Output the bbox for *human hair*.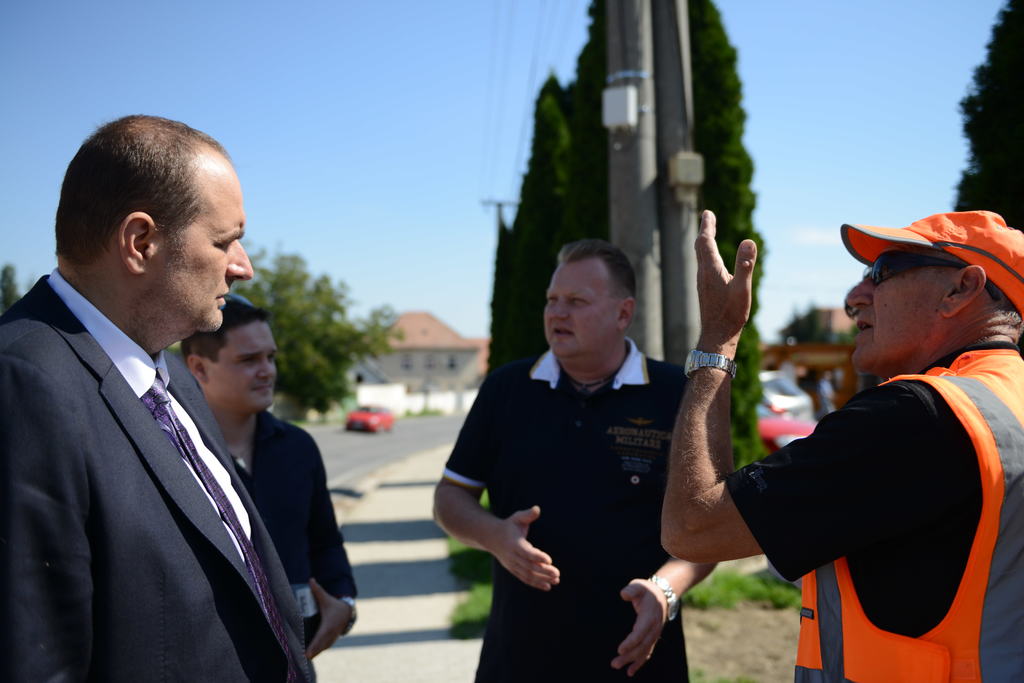
BBox(983, 281, 1023, 339).
